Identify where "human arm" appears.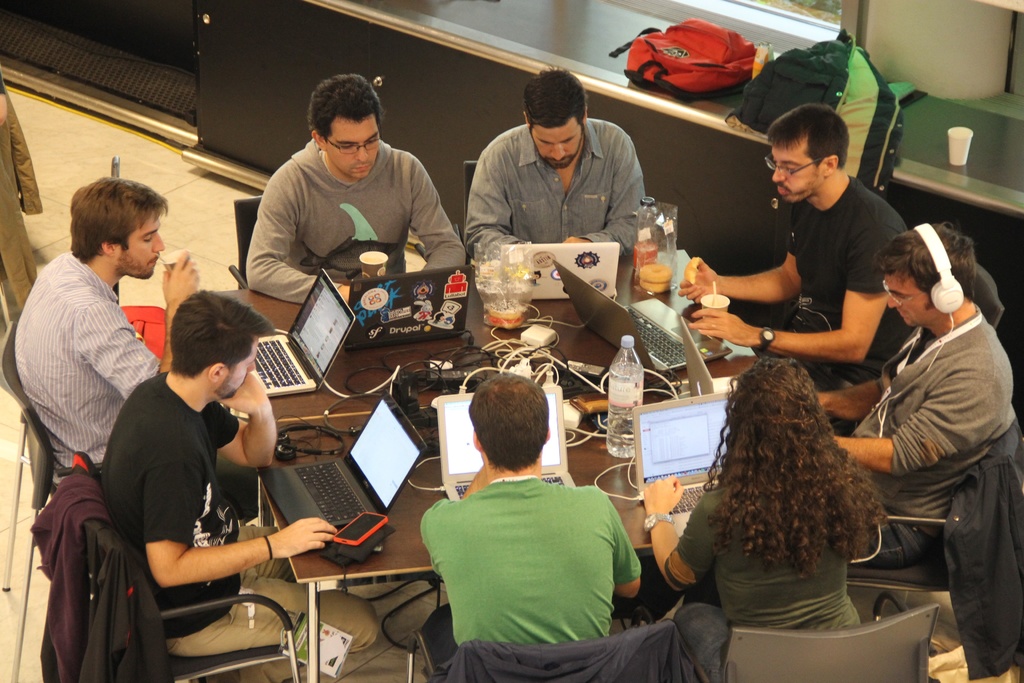
Appears at BBox(422, 465, 492, 528).
